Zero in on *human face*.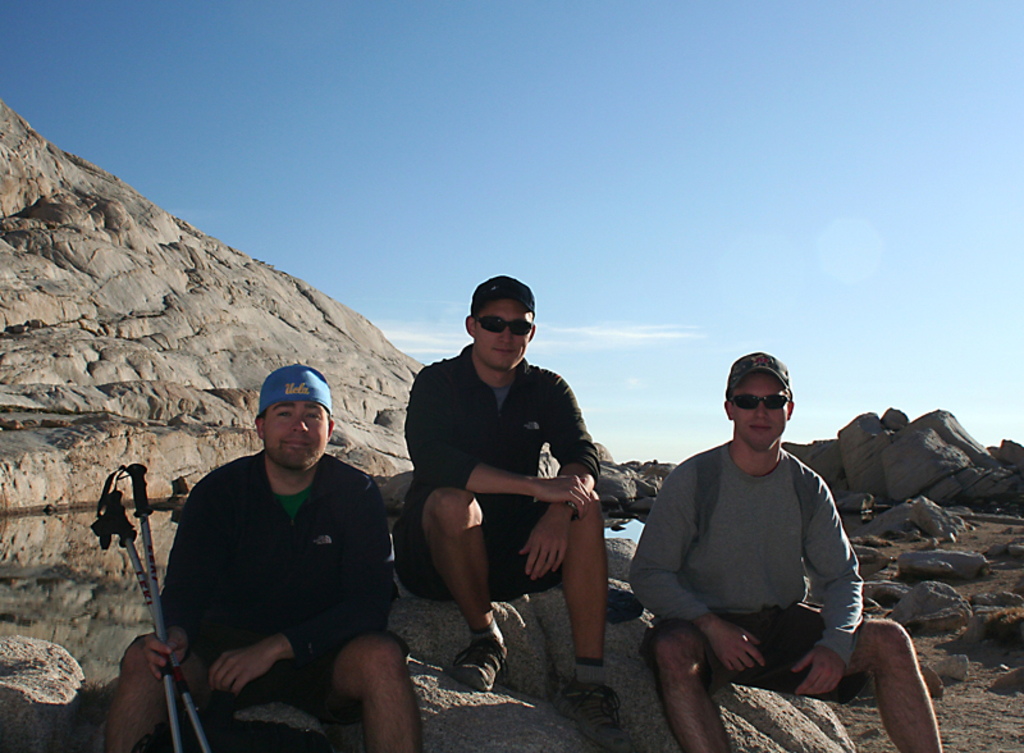
Zeroed in: (475,293,535,368).
